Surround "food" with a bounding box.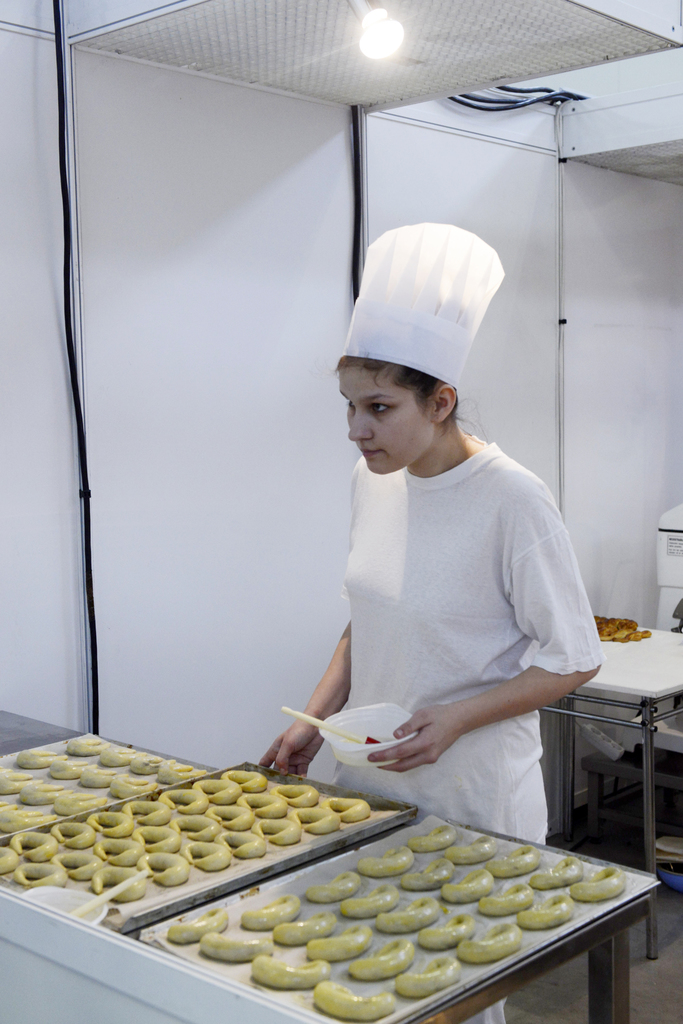
[x1=570, y1=864, x2=629, y2=904].
